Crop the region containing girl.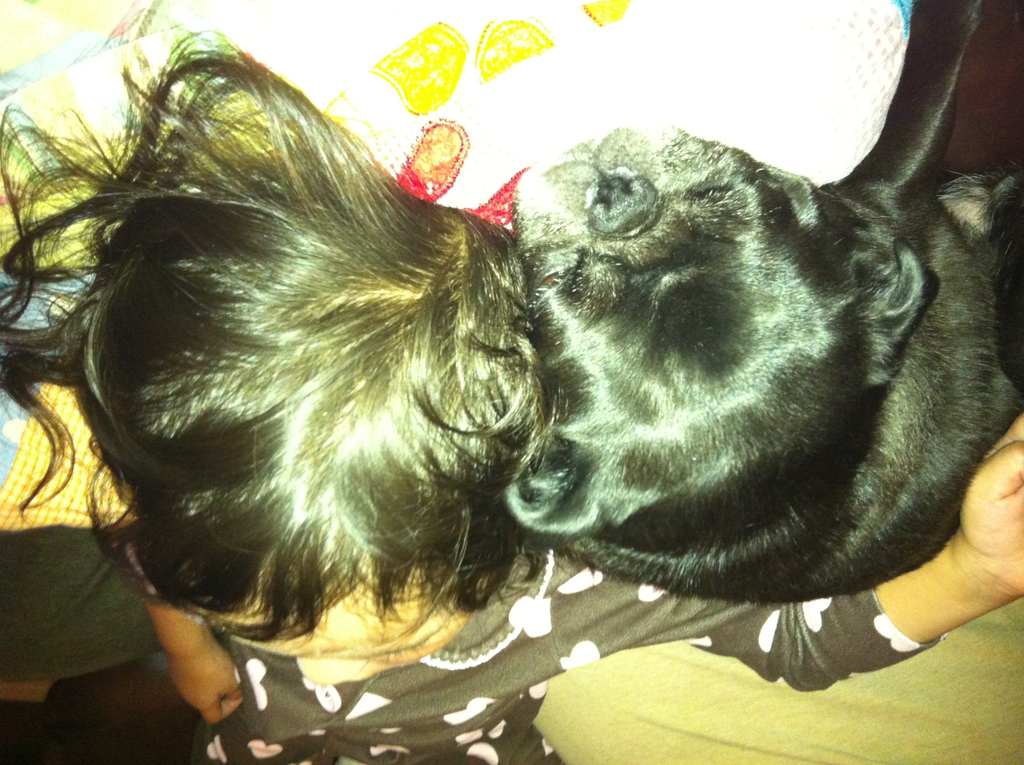
Crop region: 0, 29, 1023, 764.
